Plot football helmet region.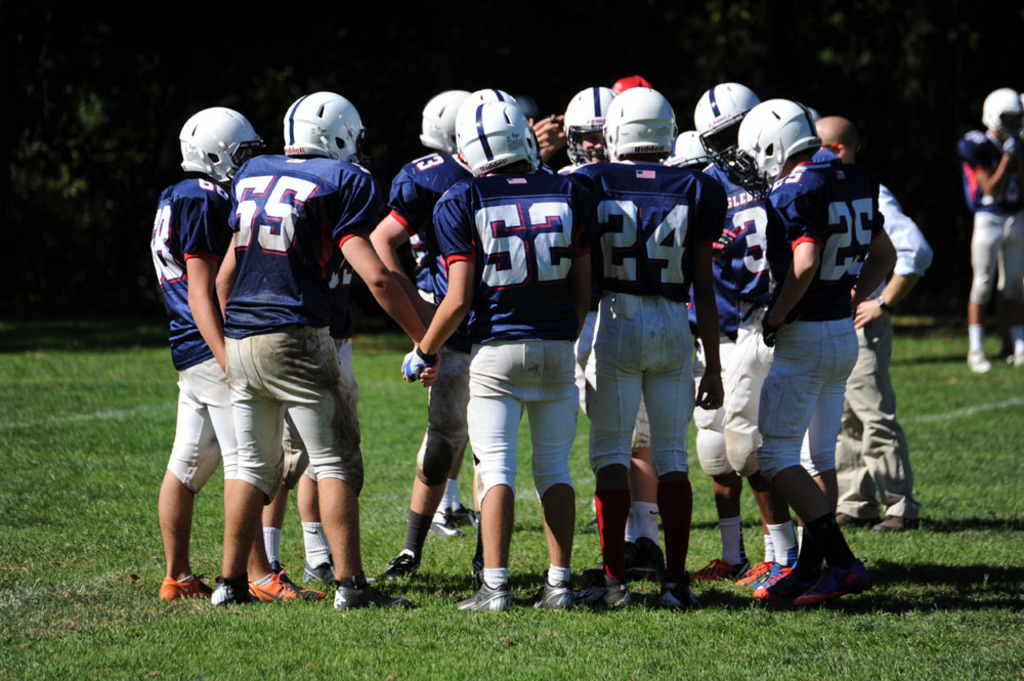
Plotted at bbox=(178, 110, 263, 181).
